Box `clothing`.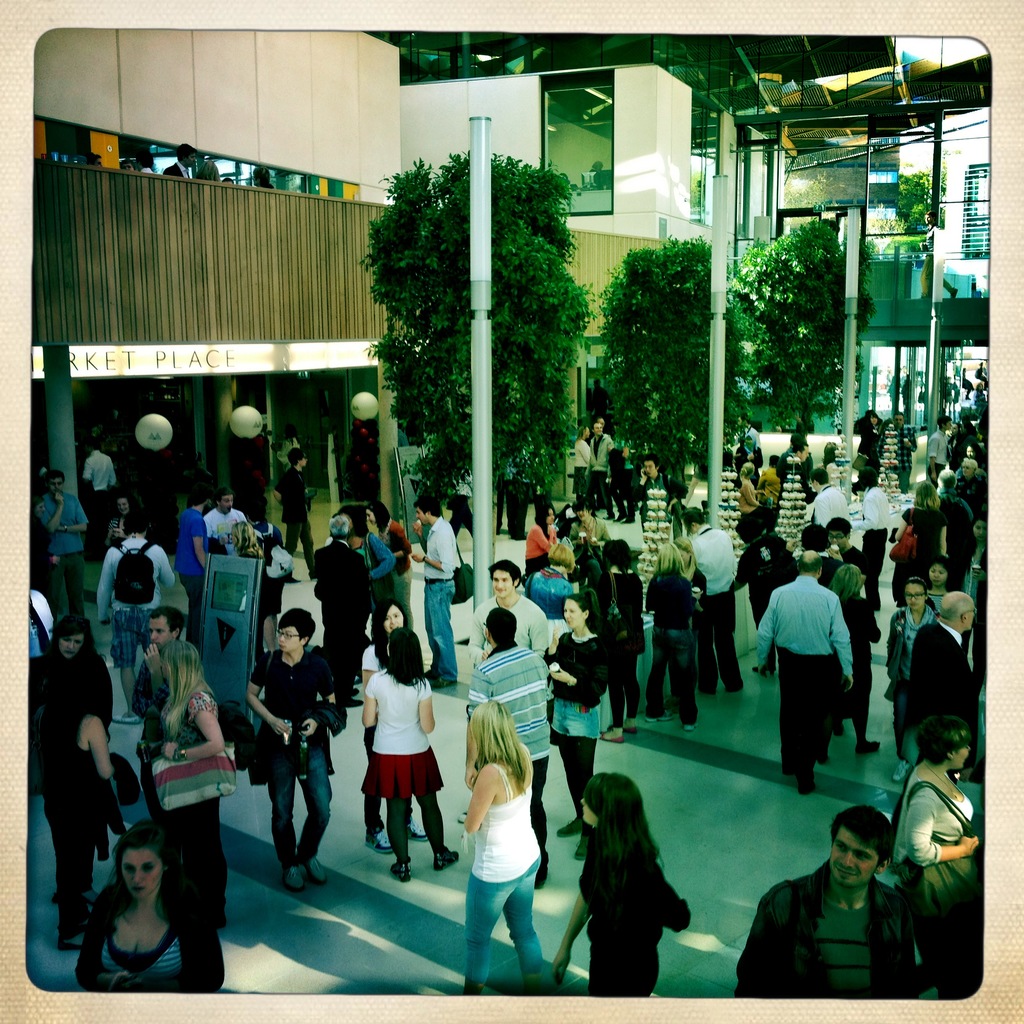
BBox(767, 450, 820, 489).
